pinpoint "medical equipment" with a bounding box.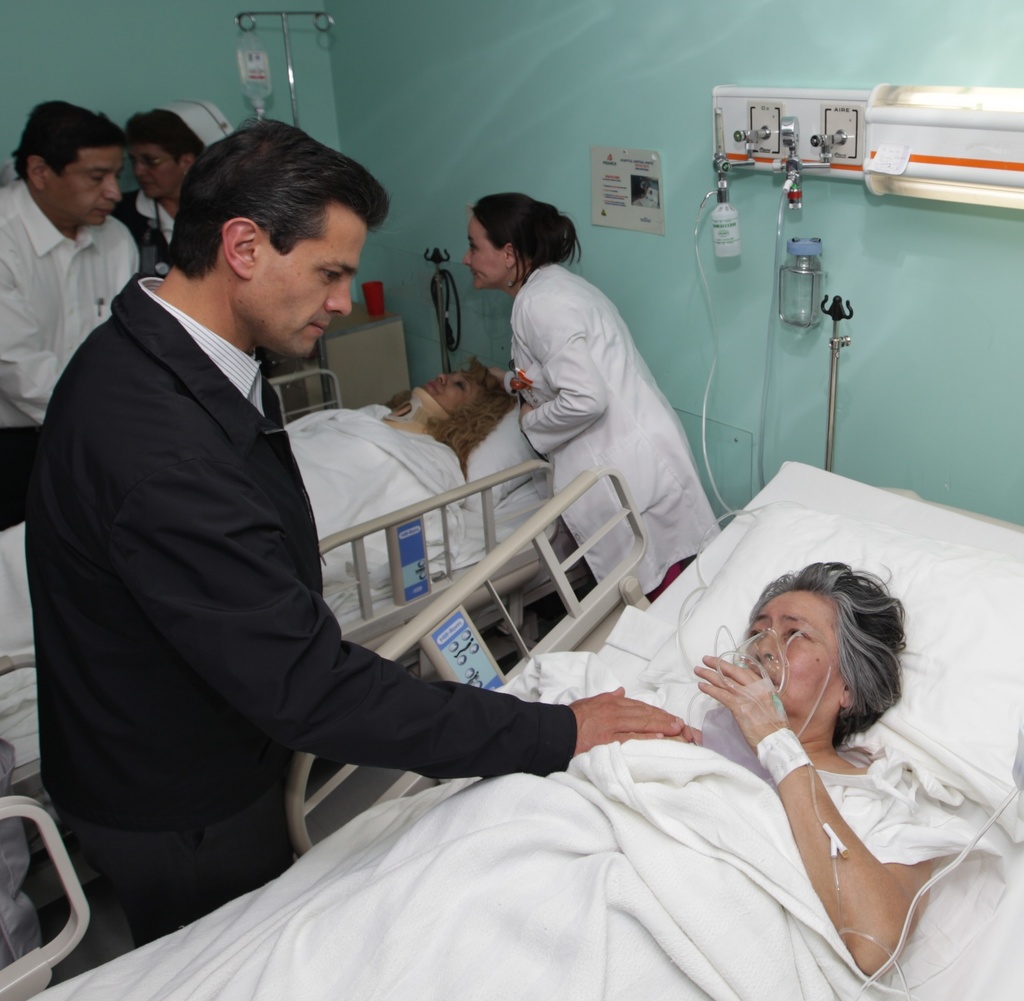
[x1=0, y1=362, x2=566, y2=1000].
